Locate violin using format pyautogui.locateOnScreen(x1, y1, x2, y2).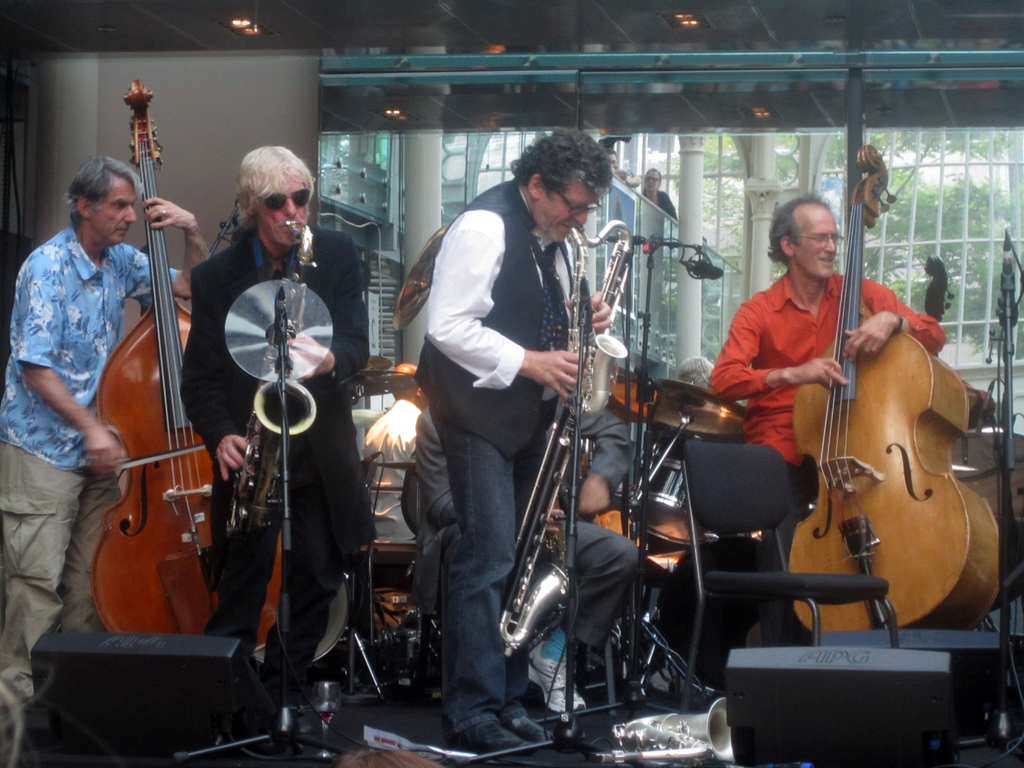
pyautogui.locateOnScreen(79, 67, 294, 653).
